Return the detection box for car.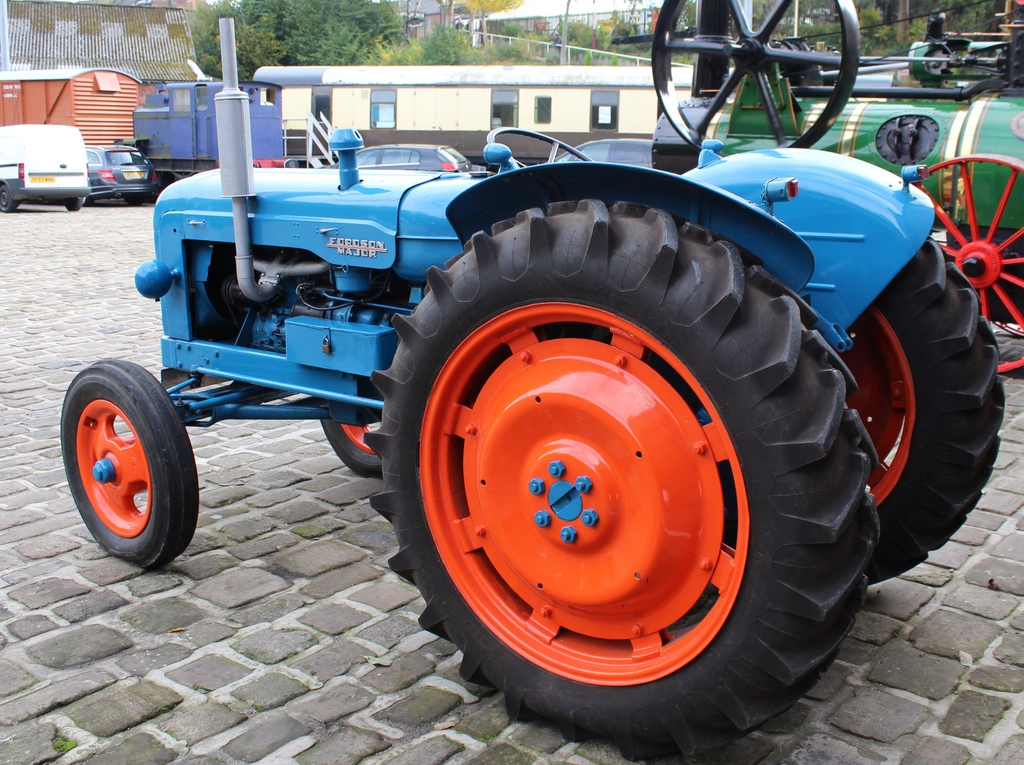
box=[83, 143, 161, 204].
